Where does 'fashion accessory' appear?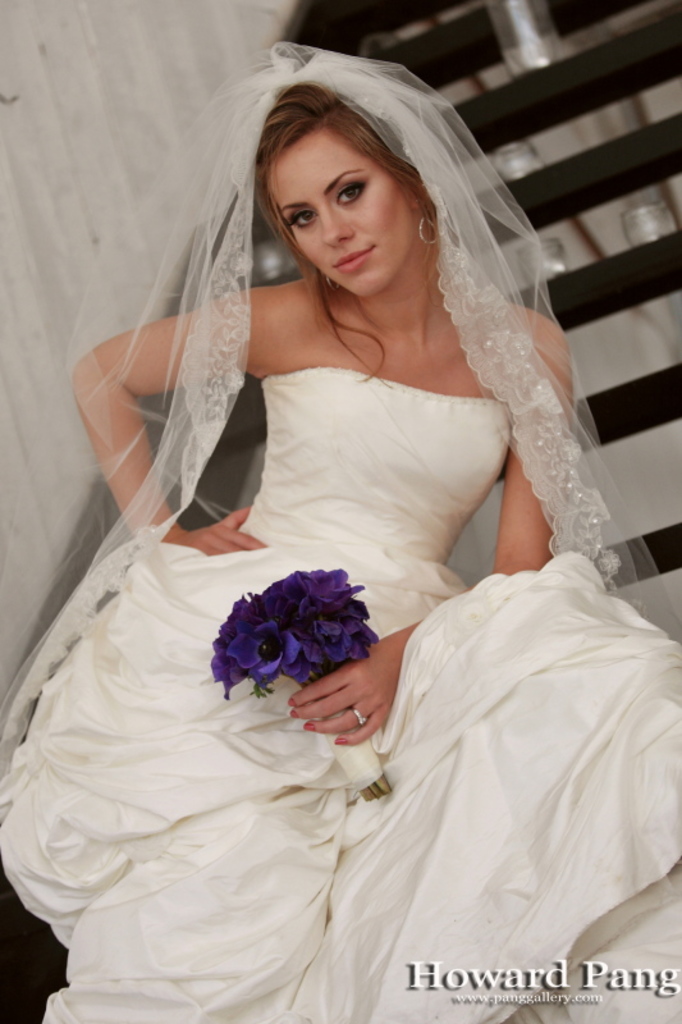
Appears at [left=0, top=38, right=681, bottom=776].
